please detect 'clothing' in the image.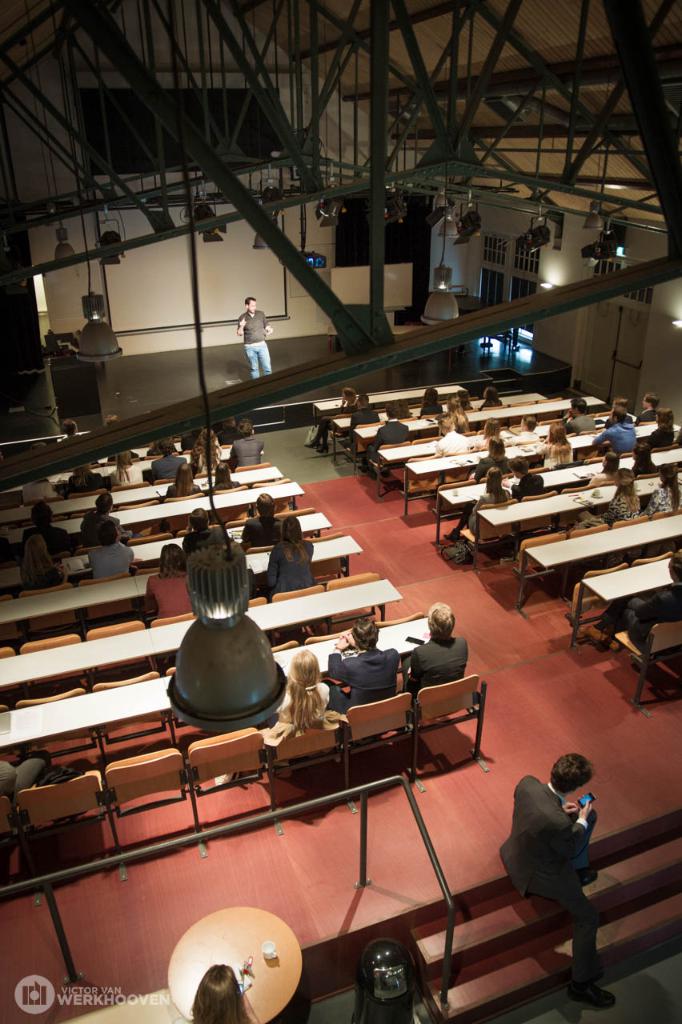
(x1=172, y1=474, x2=203, y2=502).
